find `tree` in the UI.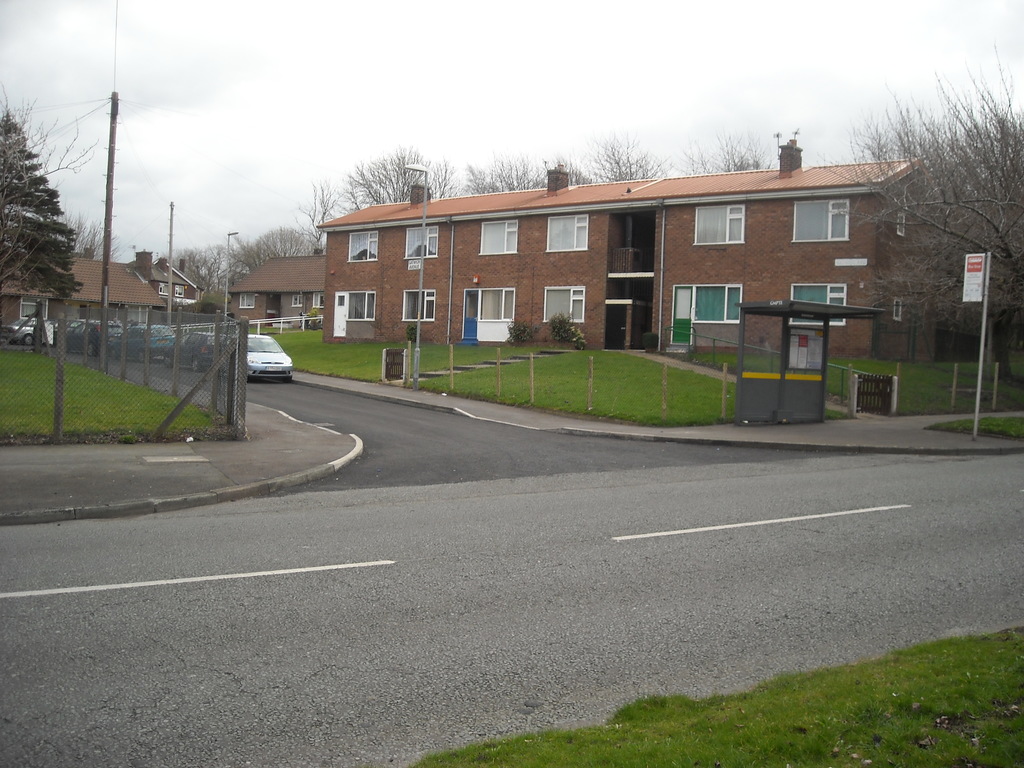
UI element at crop(840, 54, 1023, 422).
